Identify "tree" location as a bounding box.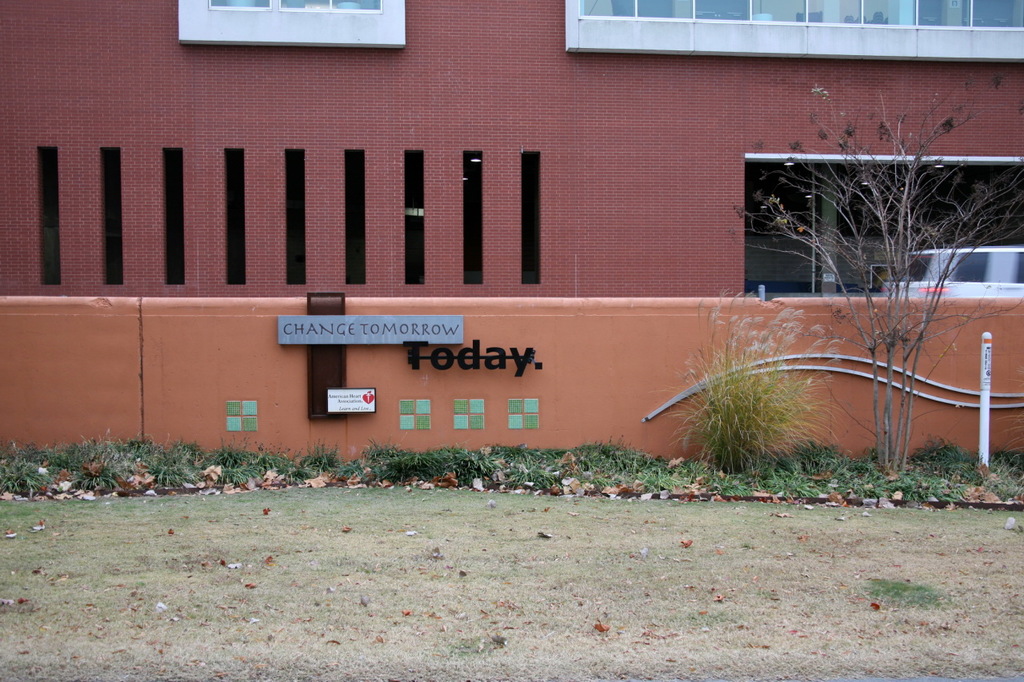
(left=721, top=73, right=1023, bottom=477).
